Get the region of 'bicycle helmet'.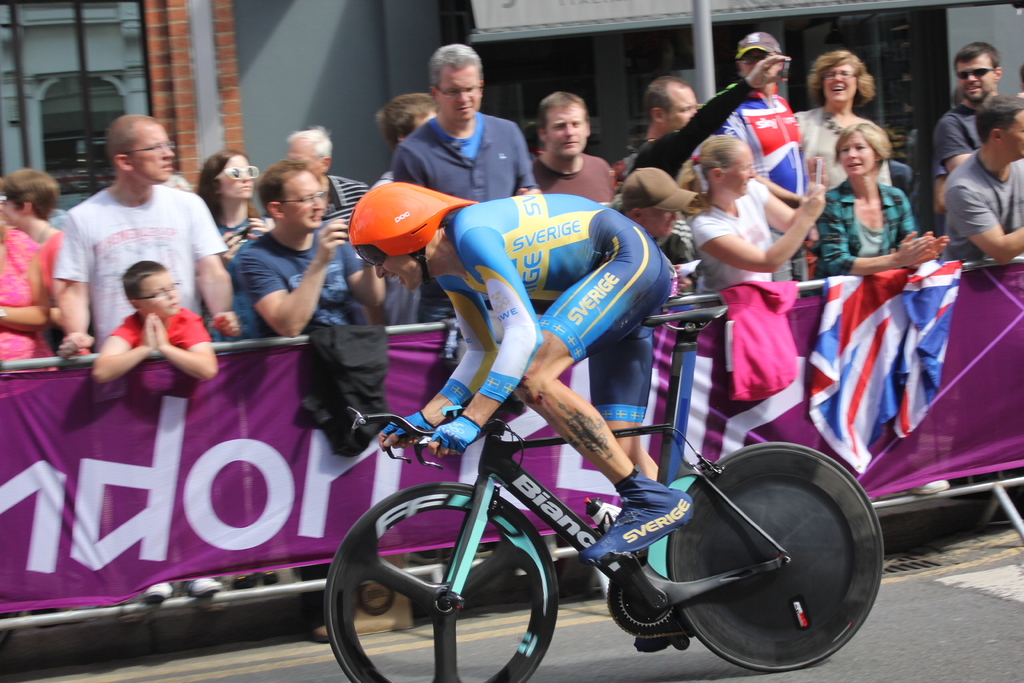
353, 183, 479, 257.
